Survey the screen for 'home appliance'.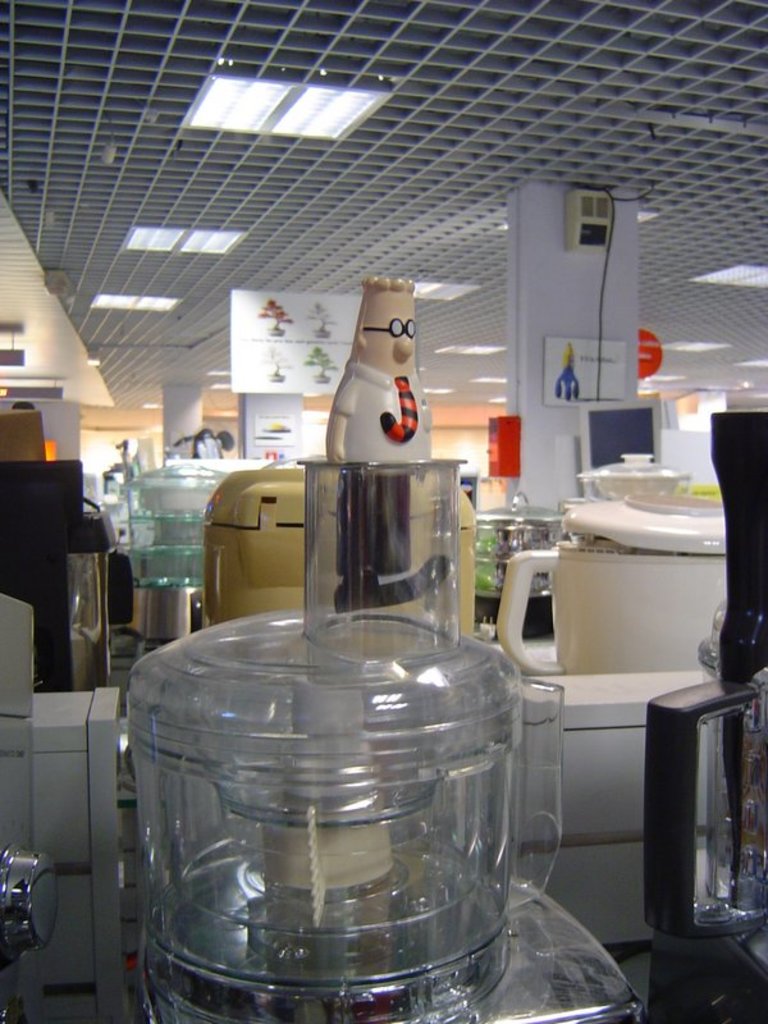
Survey found: bbox=(124, 582, 206, 663).
